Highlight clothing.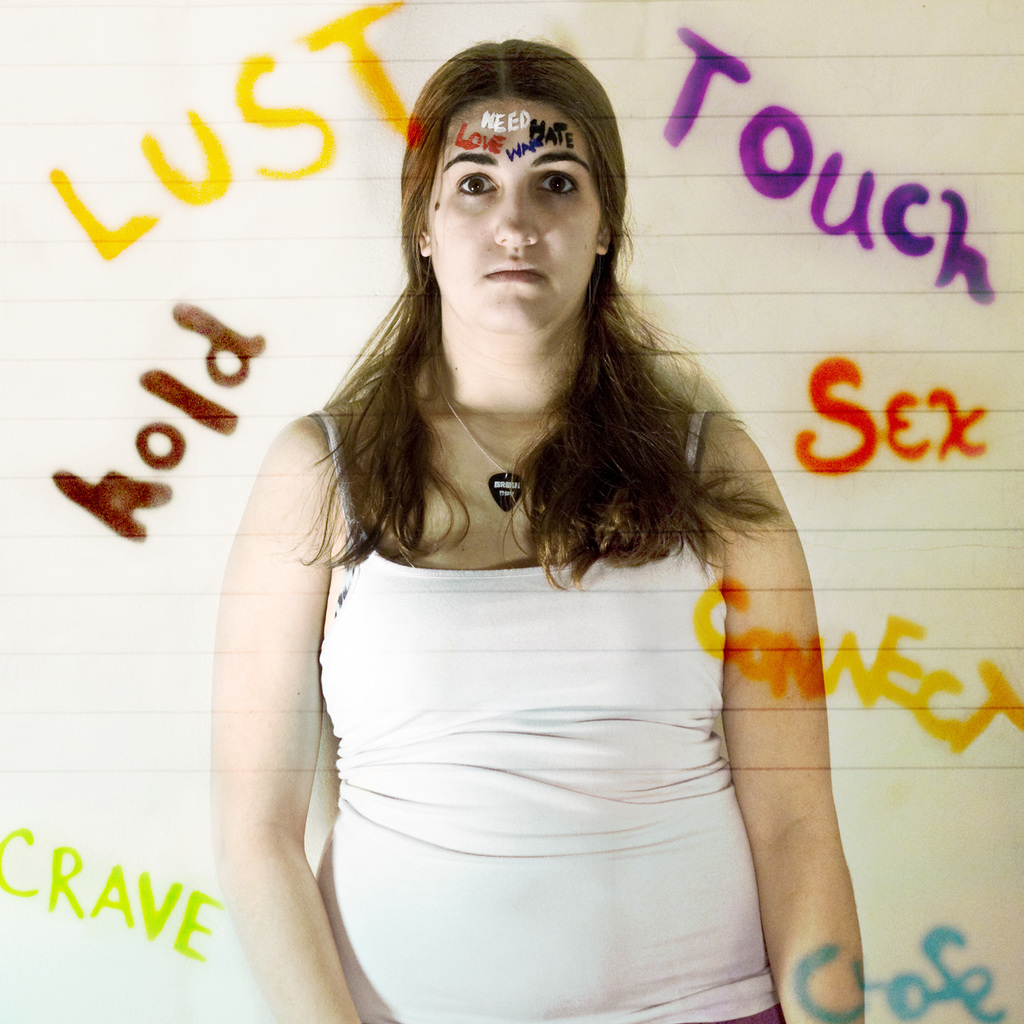
Highlighted region: box=[311, 404, 777, 1023].
